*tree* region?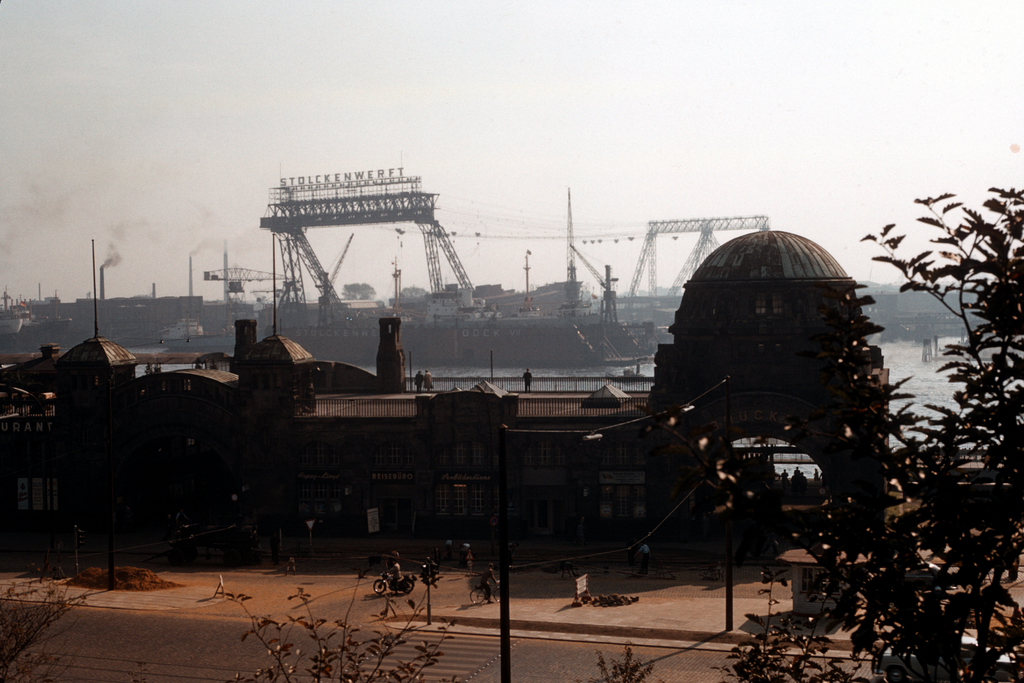
pyautogui.locateOnScreen(344, 281, 378, 299)
